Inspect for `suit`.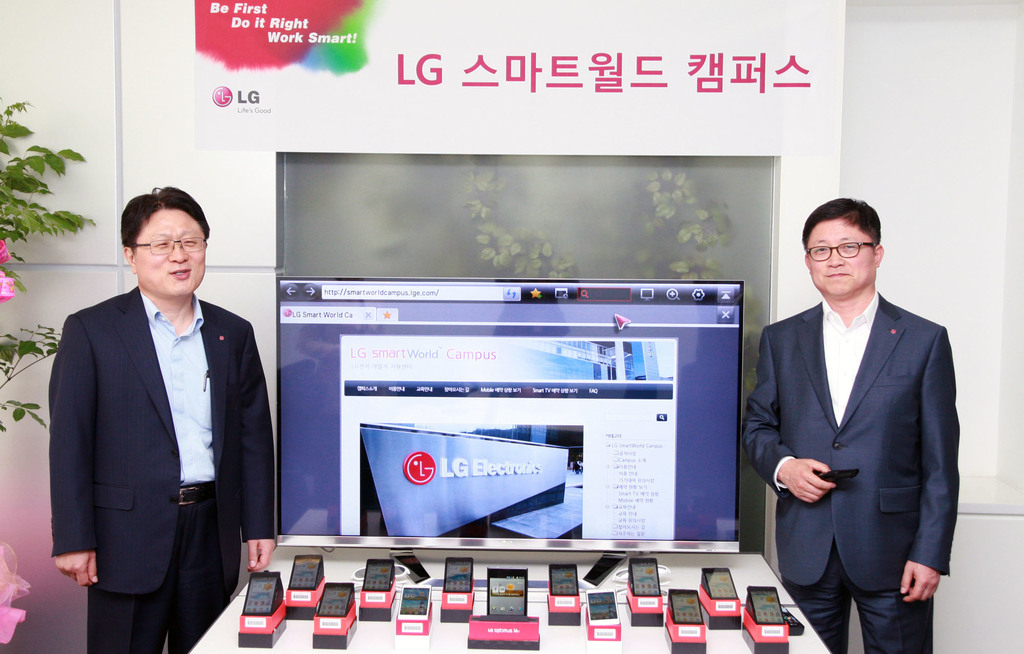
Inspection: {"left": 755, "top": 230, "right": 954, "bottom": 648}.
